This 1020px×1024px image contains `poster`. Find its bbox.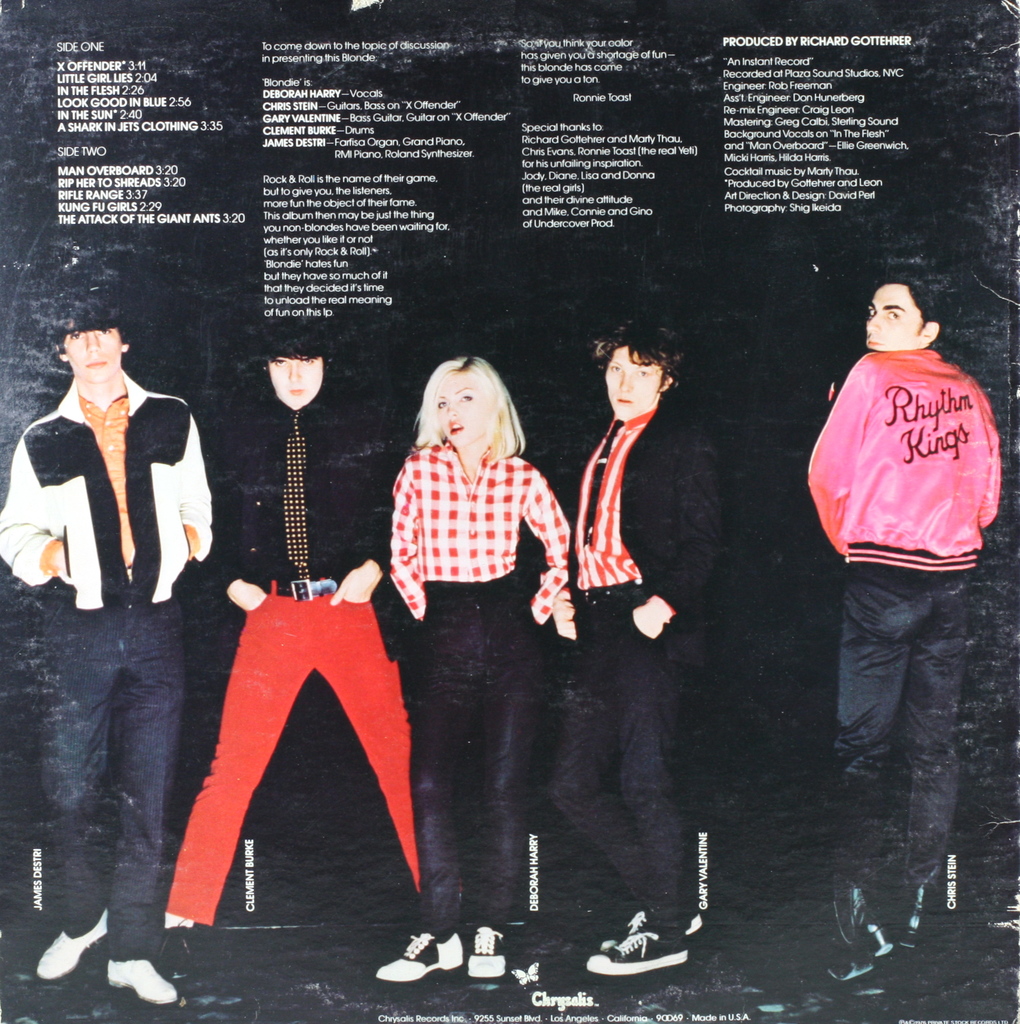
left=0, top=1, right=1019, bottom=1023.
